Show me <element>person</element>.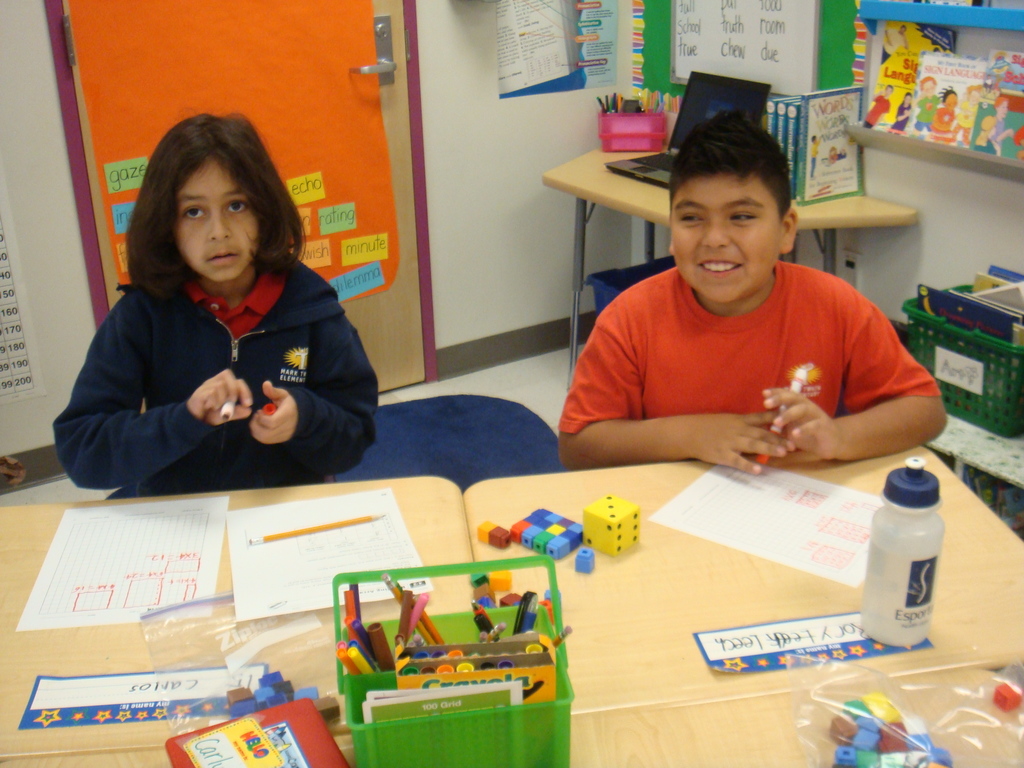
<element>person</element> is here: 559, 113, 936, 469.
